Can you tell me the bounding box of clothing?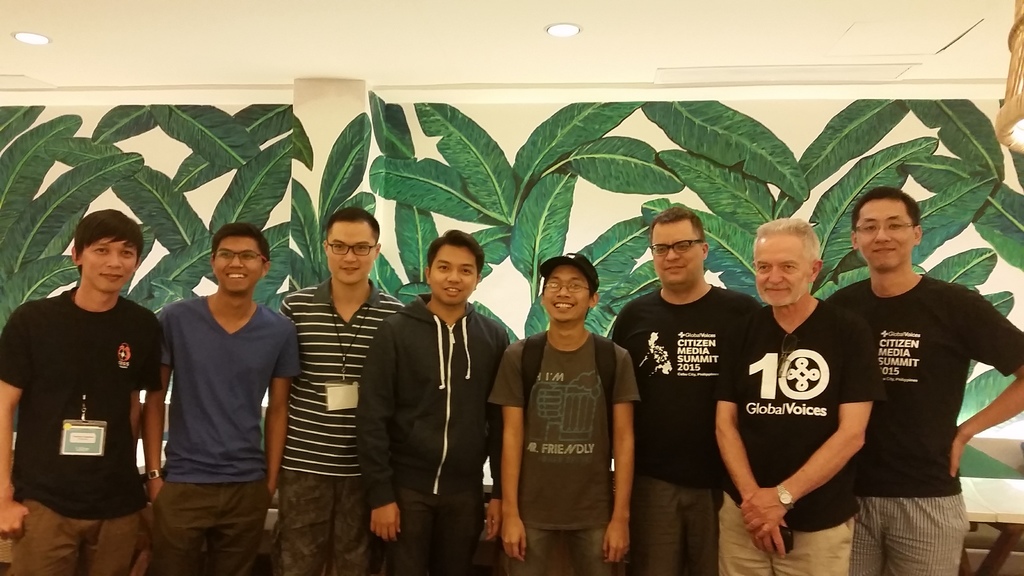
box=[366, 294, 499, 575].
